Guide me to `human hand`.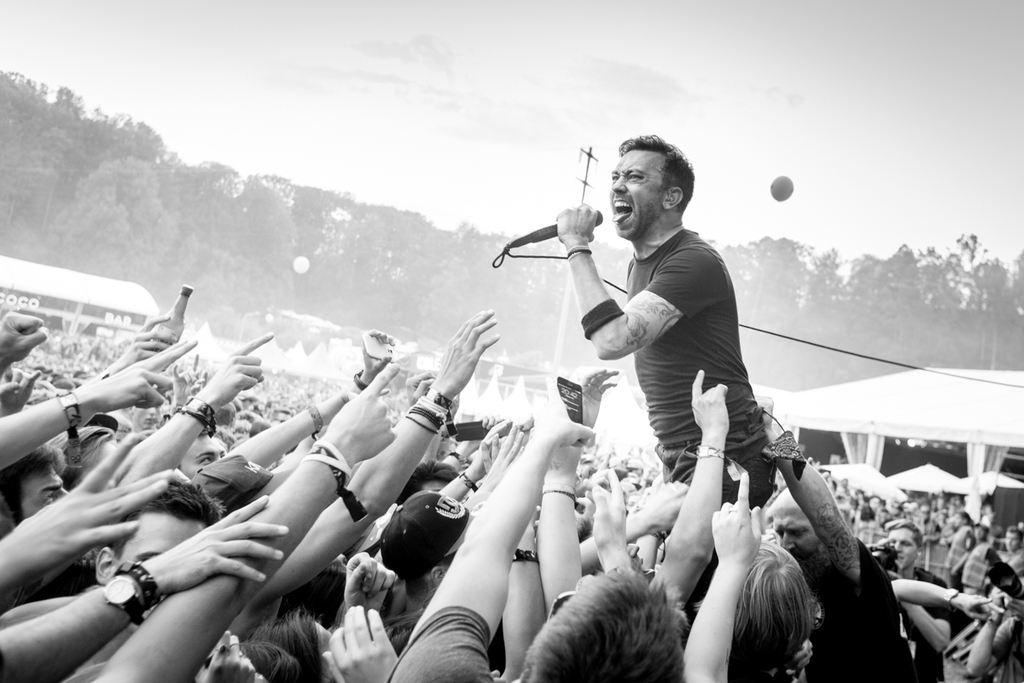
Guidance: l=418, t=321, r=498, b=416.
